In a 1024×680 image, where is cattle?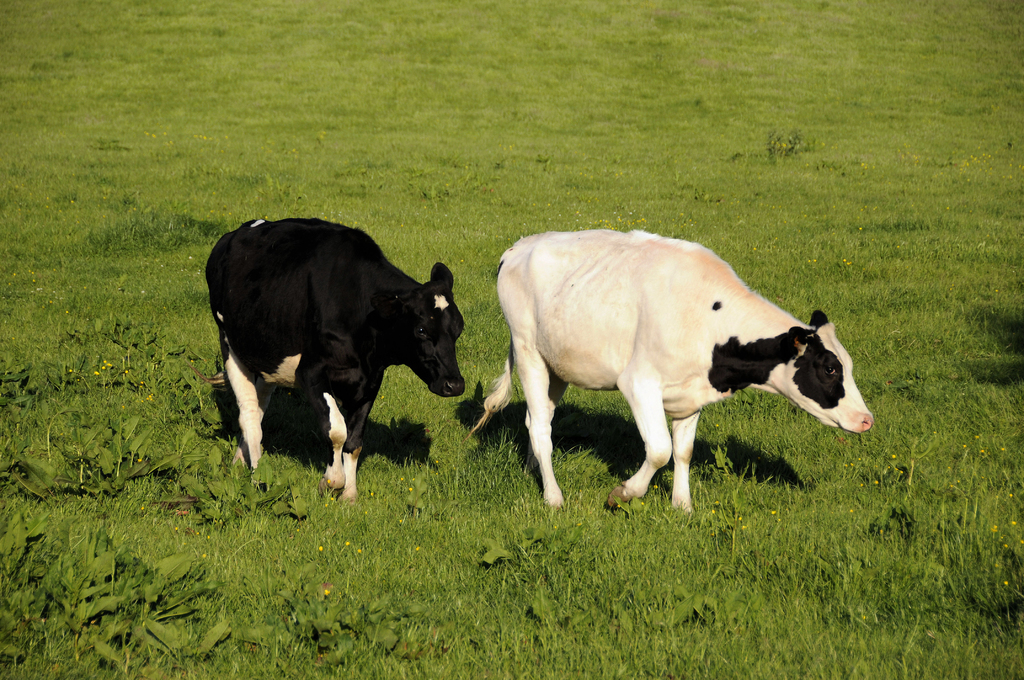
(465,229,872,513).
